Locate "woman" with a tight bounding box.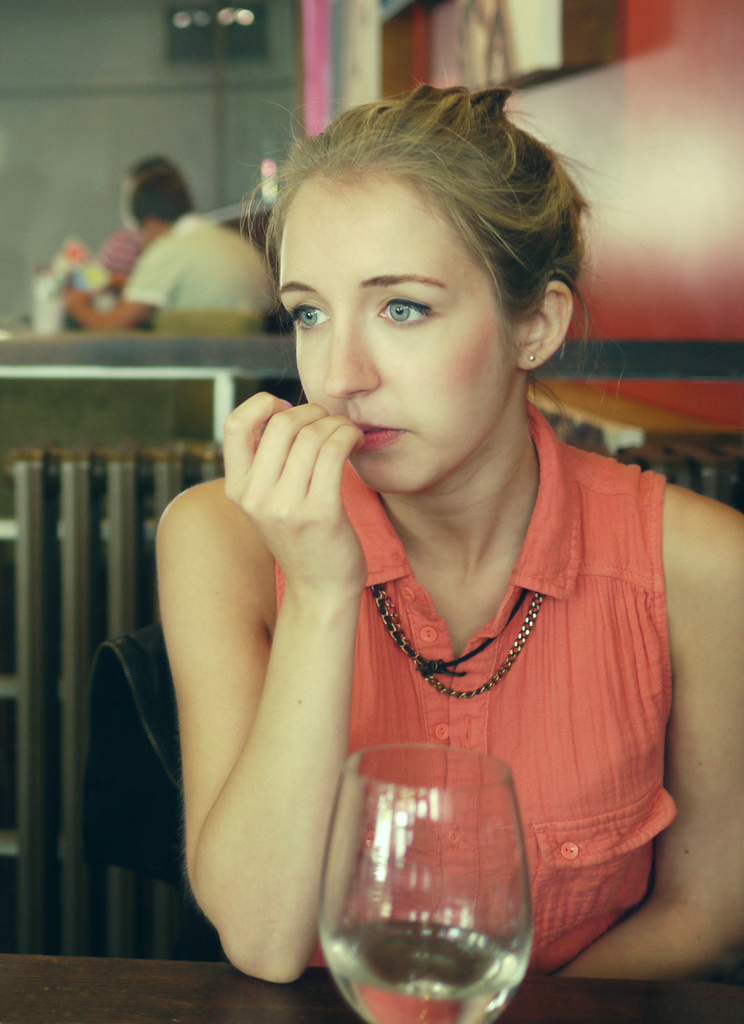
(left=154, top=82, right=743, bottom=1021).
